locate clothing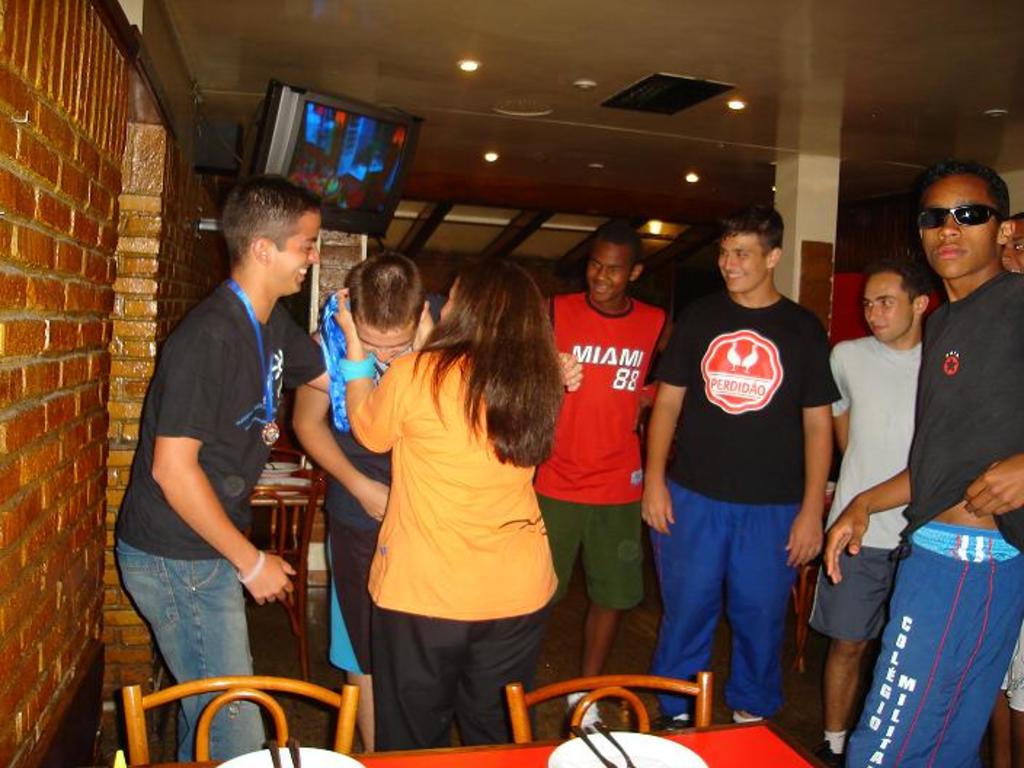
rect(335, 324, 572, 748)
